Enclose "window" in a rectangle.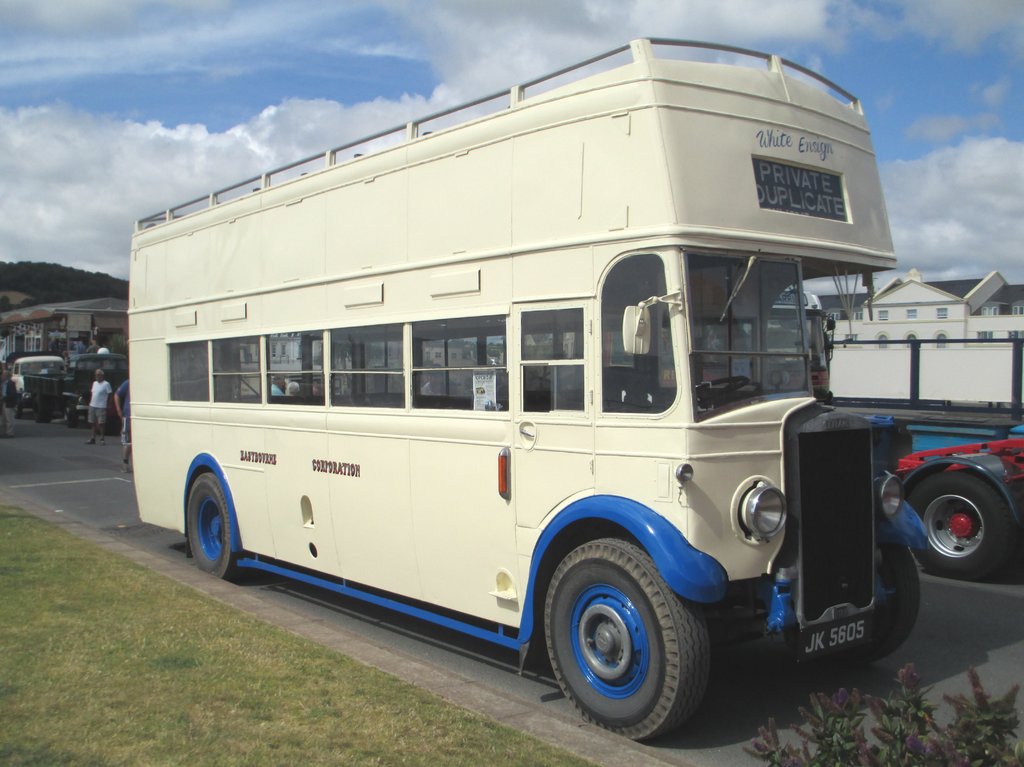
locate(932, 302, 950, 319).
